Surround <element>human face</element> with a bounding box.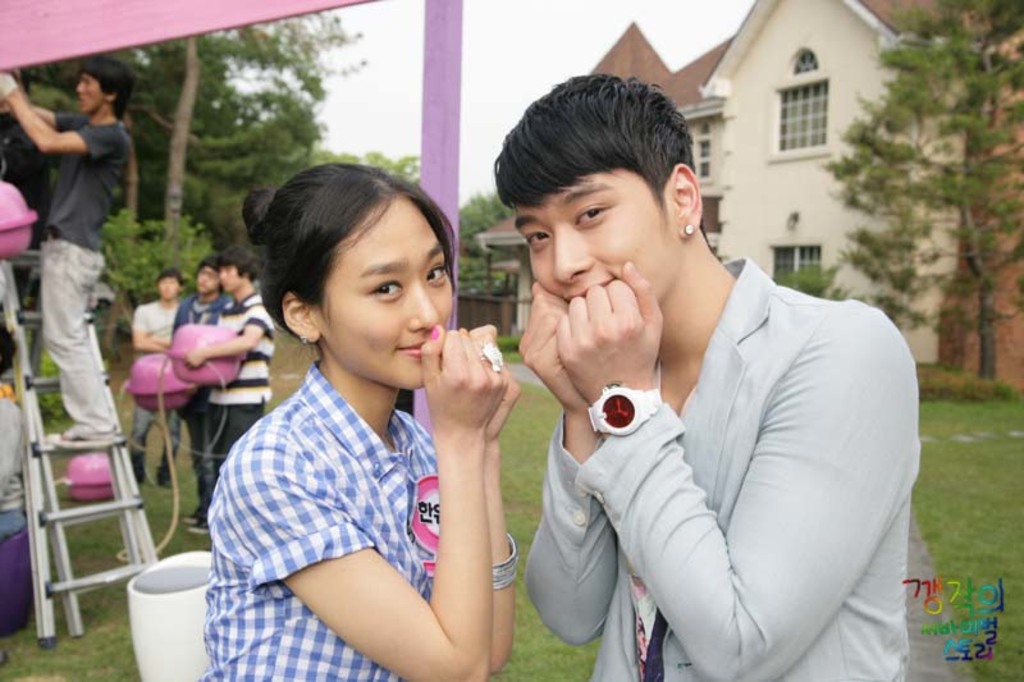
crop(515, 165, 681, 303).
